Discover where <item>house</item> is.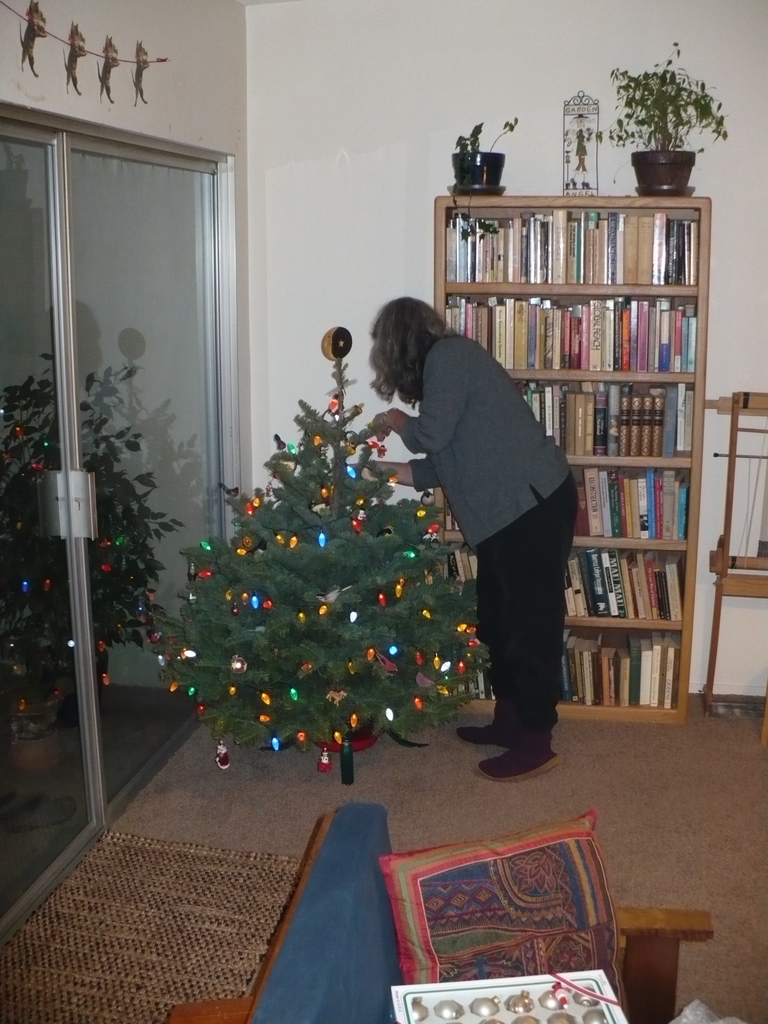
Discovered at <region>4, 0, 767, 1023</region>.
